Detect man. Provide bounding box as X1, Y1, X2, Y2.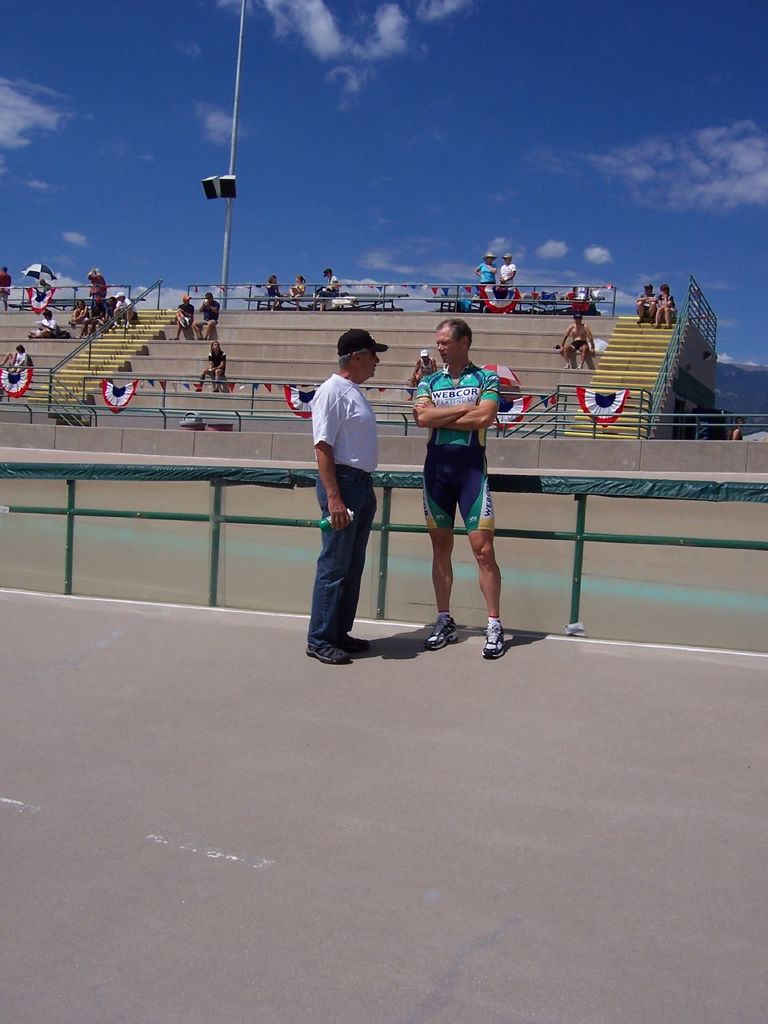
558, 312, 594, 370.
